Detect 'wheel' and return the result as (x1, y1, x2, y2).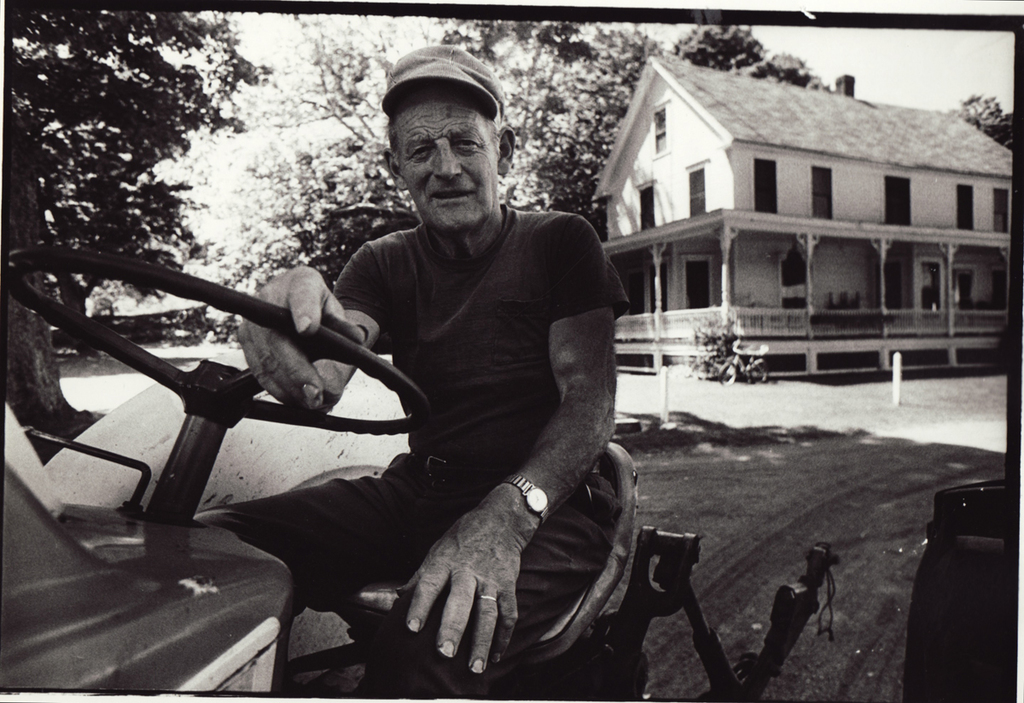
(0, 243, 434, 435).
